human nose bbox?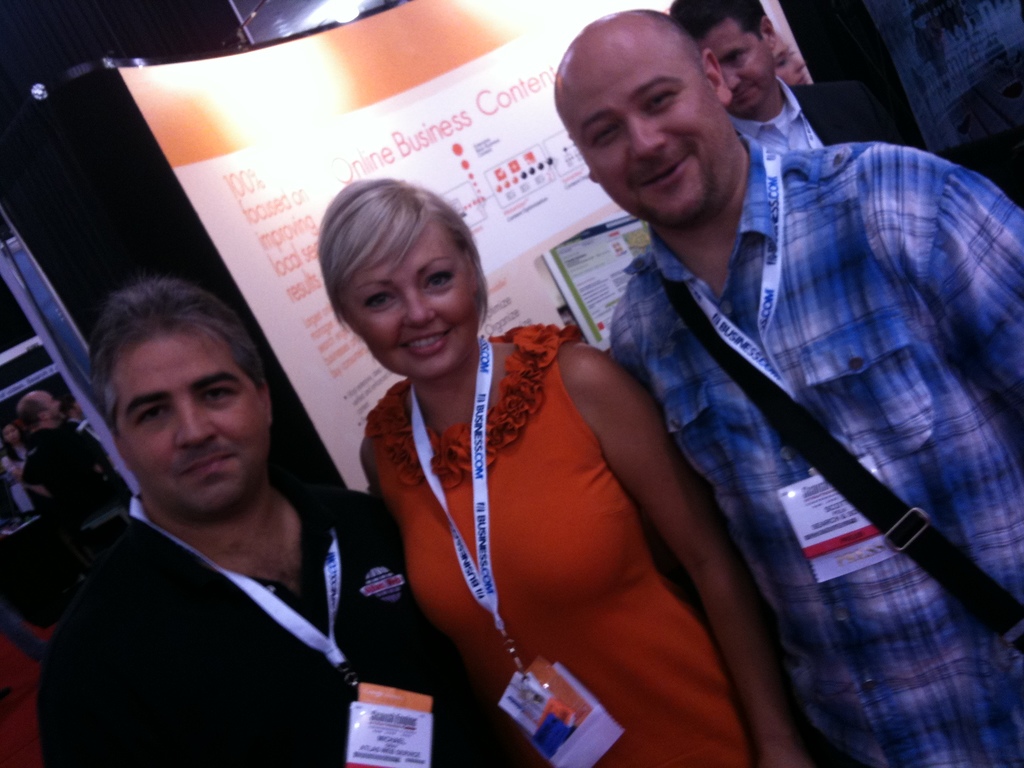
BBox(173, 398, 218, 451)
